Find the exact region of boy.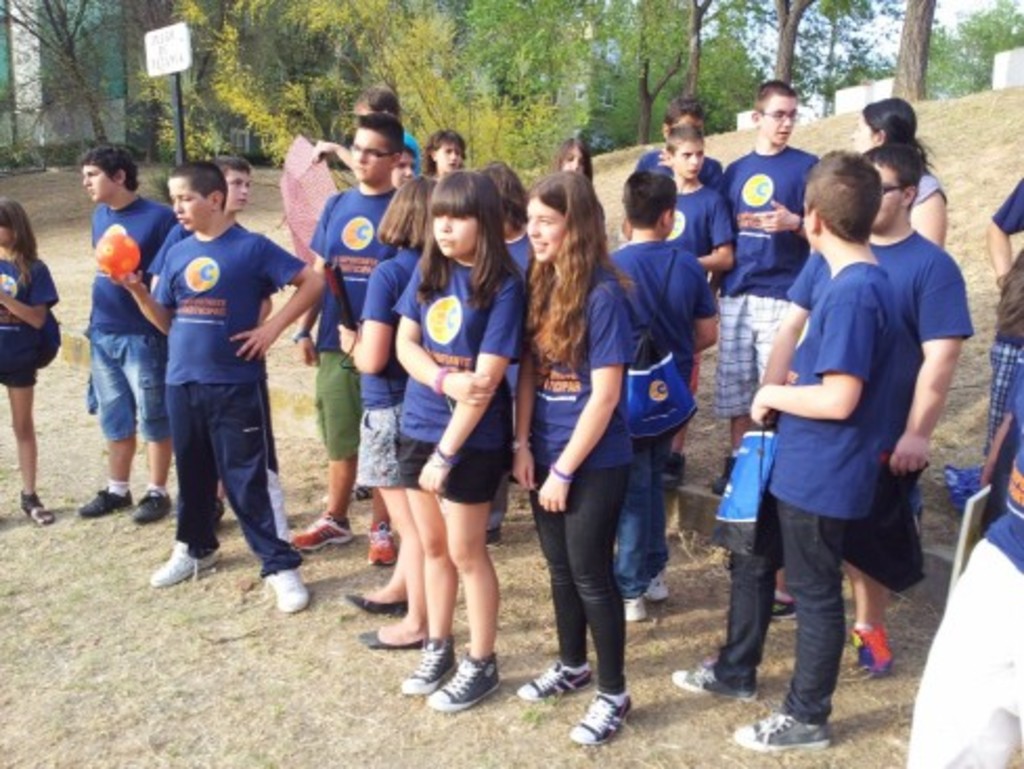
Exact region: locate(697, 67, 817, 488).
